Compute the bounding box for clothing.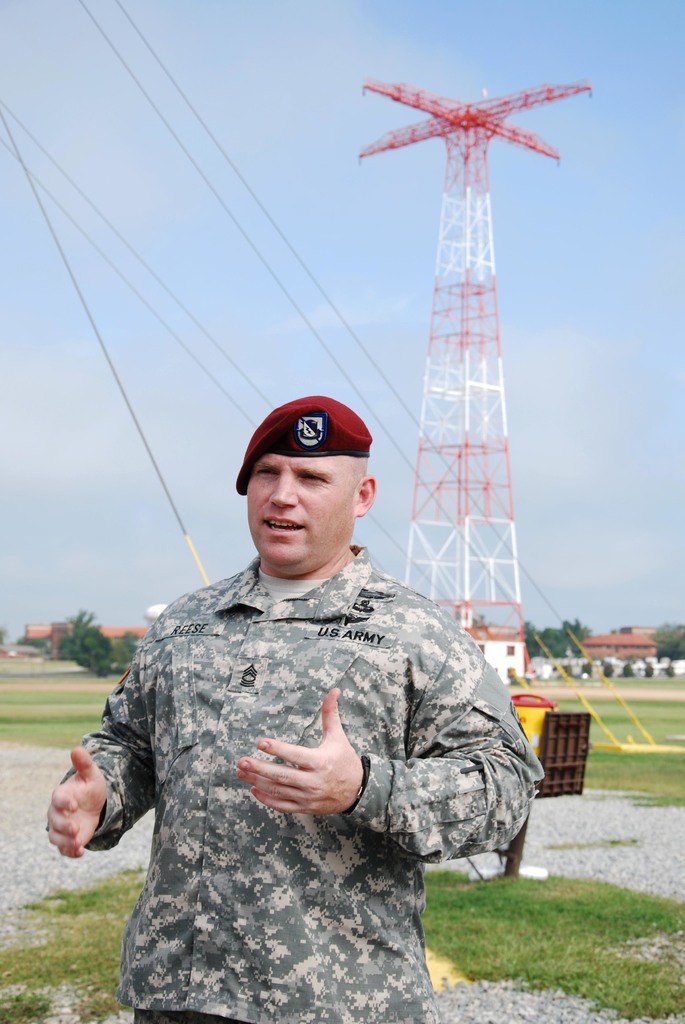
<bbox>51, 516, 535, 989</bbox>.
